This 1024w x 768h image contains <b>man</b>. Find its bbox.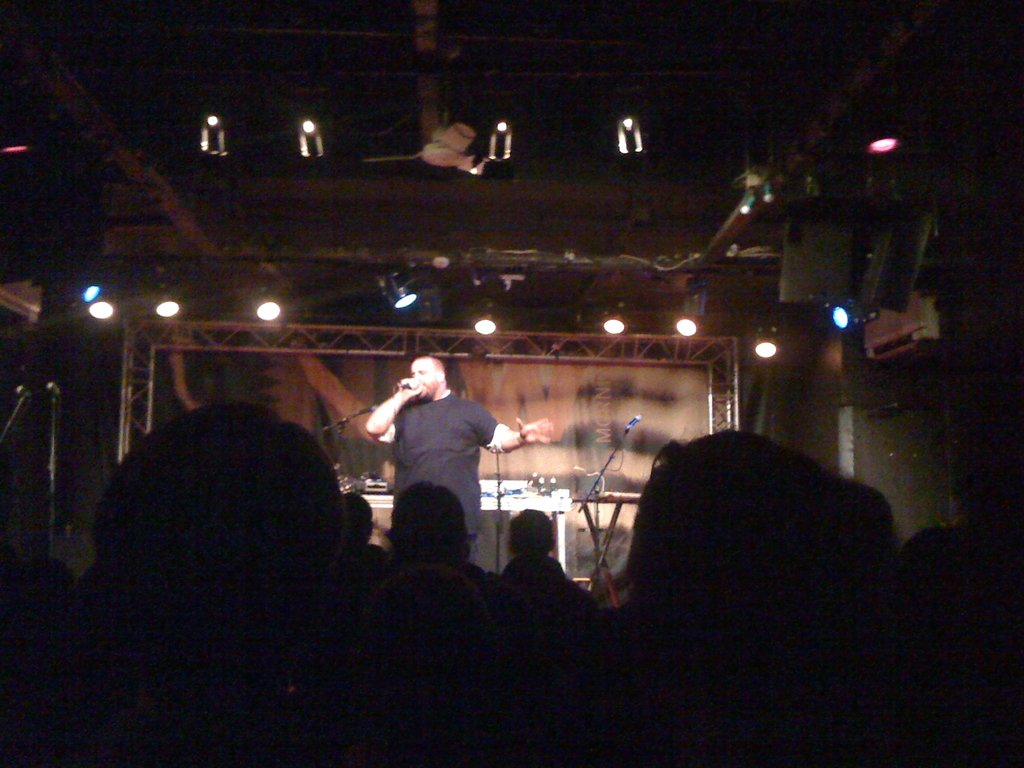
376,358,509,556.
